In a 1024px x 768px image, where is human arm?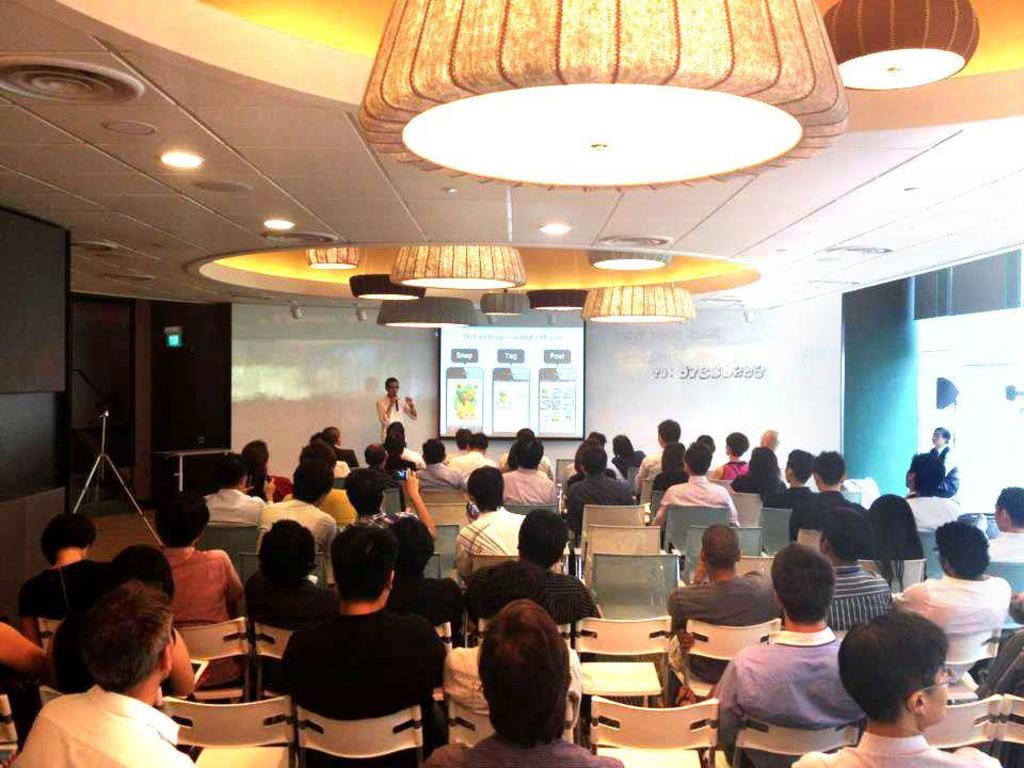
pyautogui.locateOnScreen(347, 449, 361, 474).
